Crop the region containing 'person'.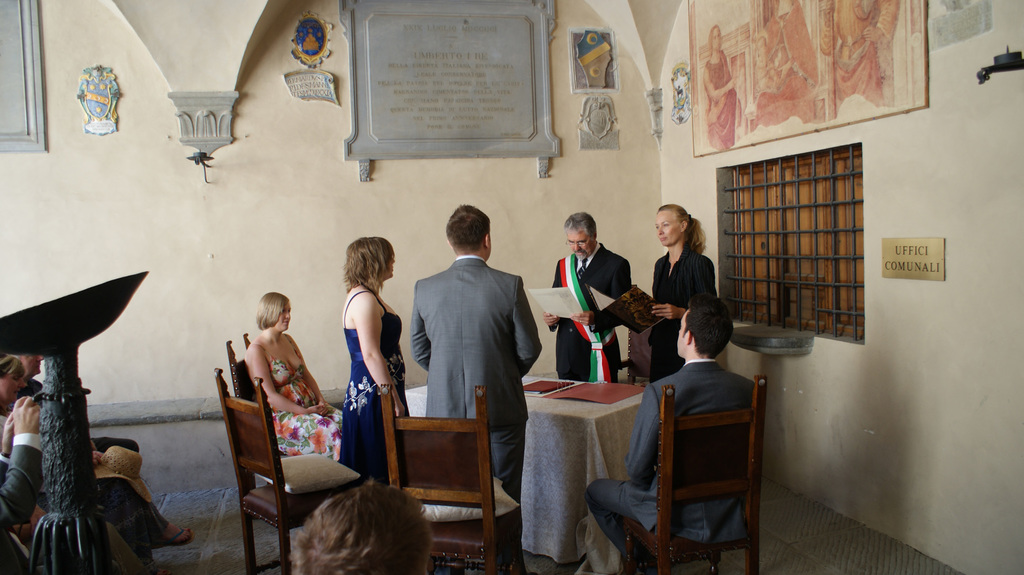
Crop region: 12,351,152,491.
